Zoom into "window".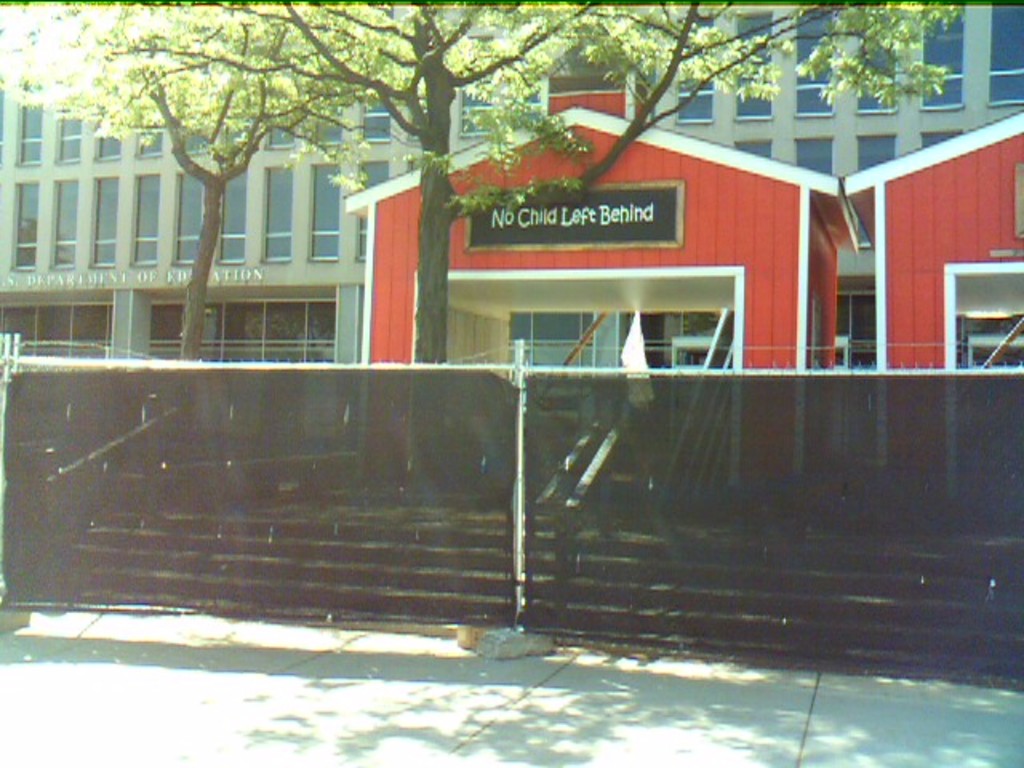
Zoom target: x1=794, y1=11, x2=835, y2=118.
